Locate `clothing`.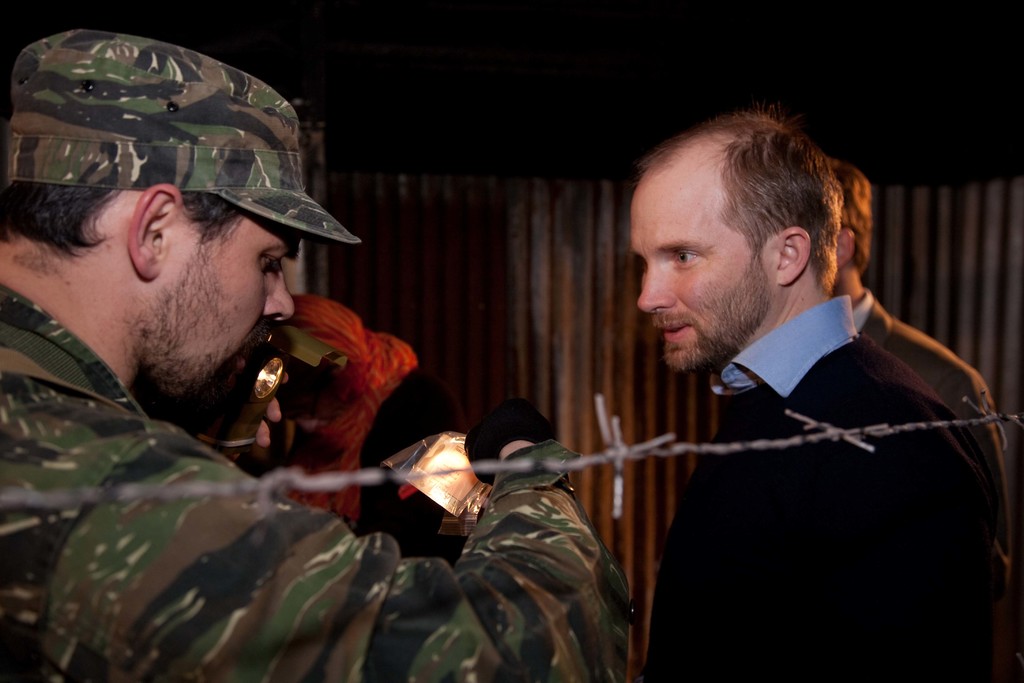
Bounding box: 609,270,995,663.
